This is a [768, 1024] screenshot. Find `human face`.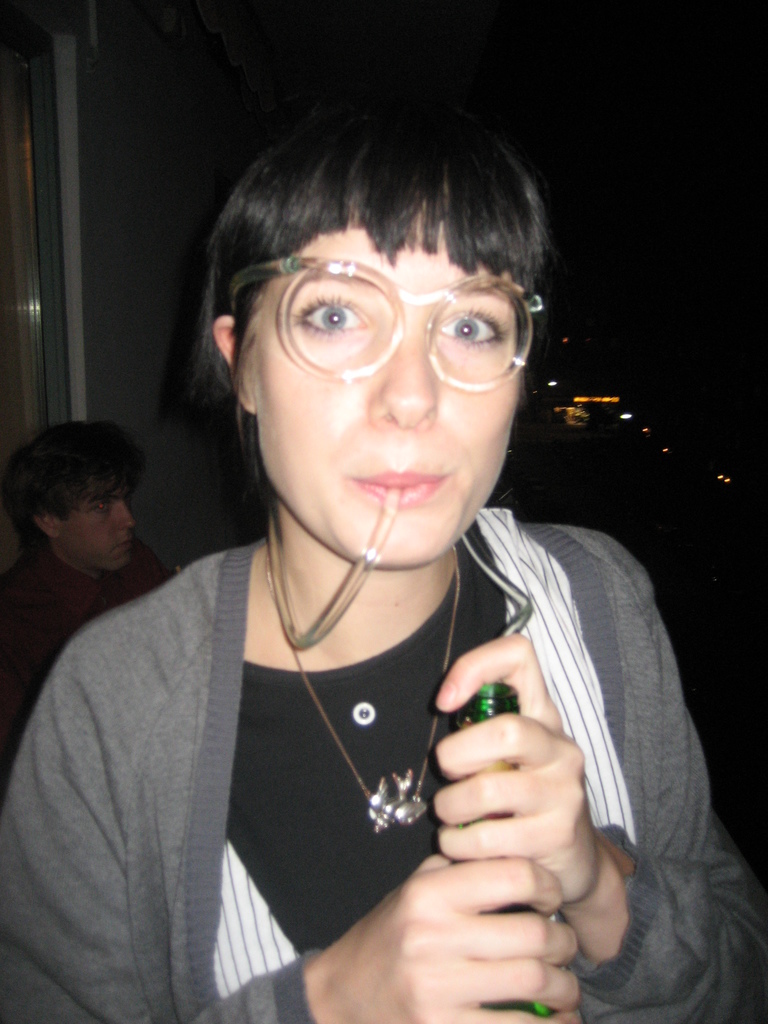
Bounding box: 56, 476, 138, 566.
